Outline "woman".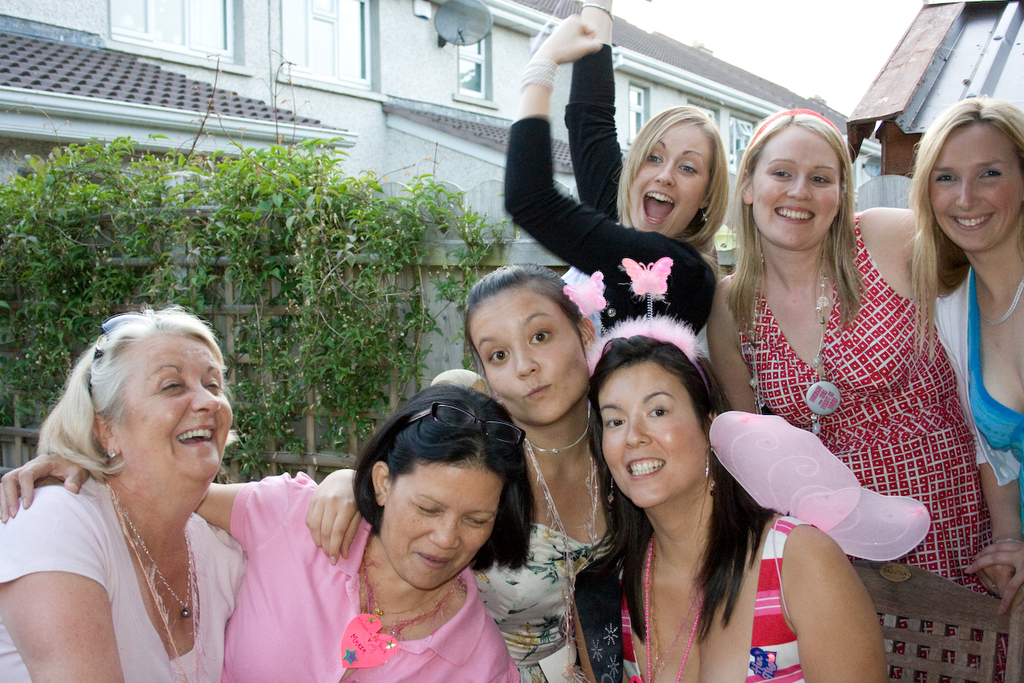
Outline: bbox(502, 0, 729, 340).
